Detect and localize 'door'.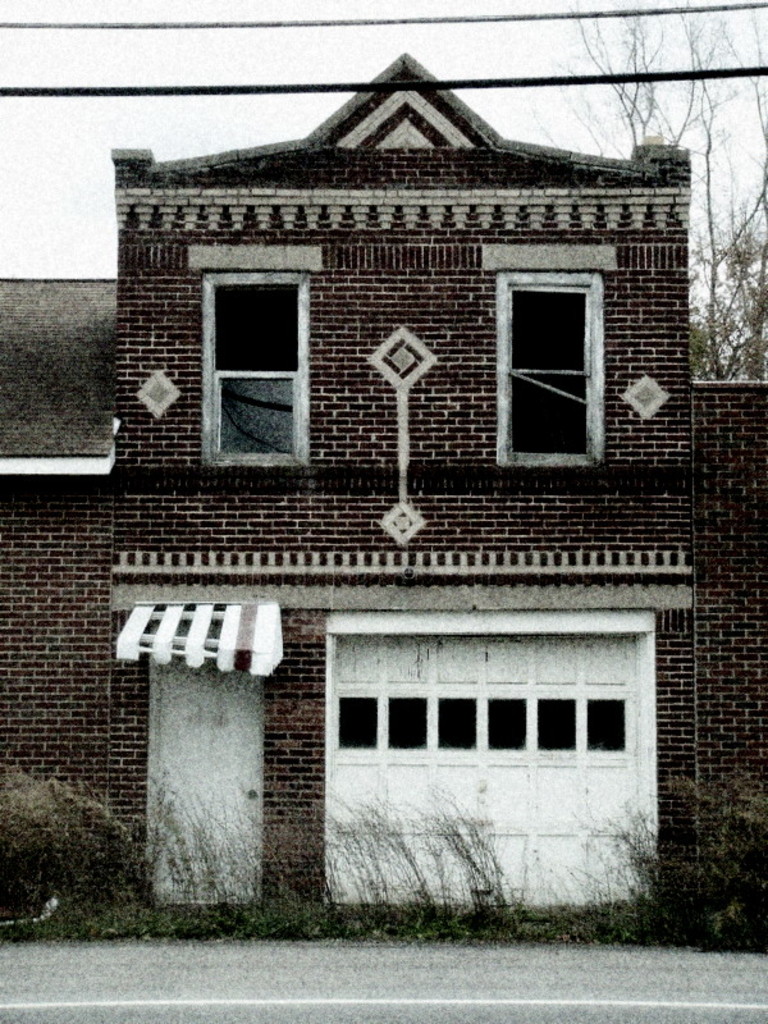
Localized at region(152, 654, 261, 901).
